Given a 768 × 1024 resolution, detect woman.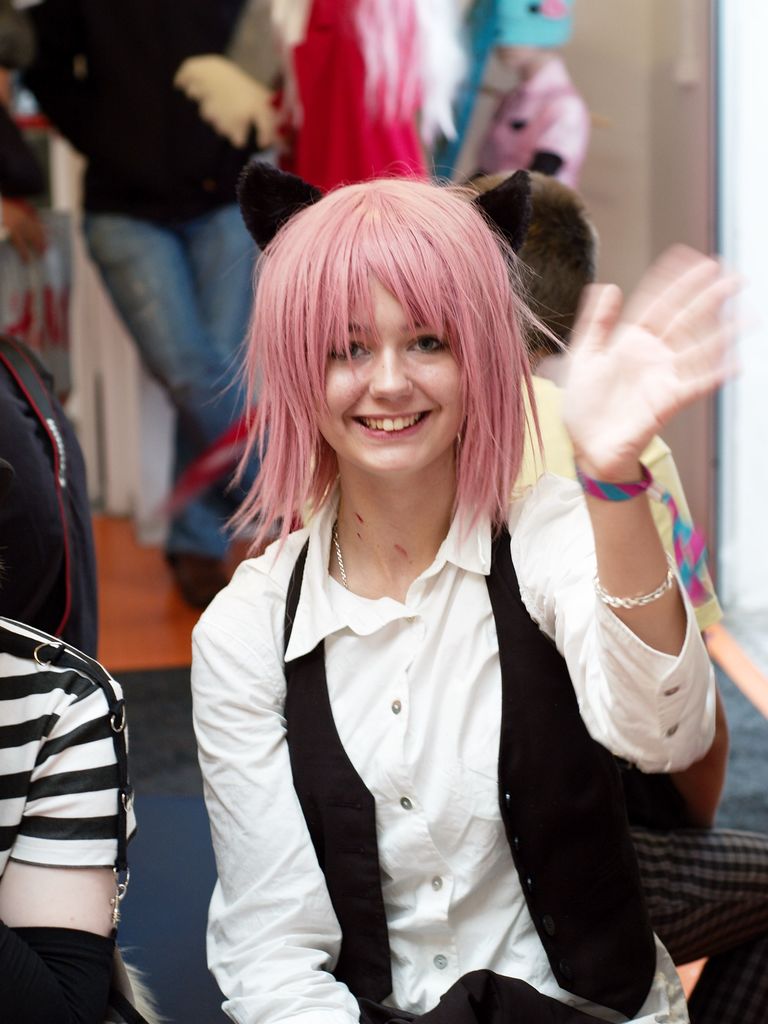
<bbox>195, 176, 767, 1023</bbox>.
